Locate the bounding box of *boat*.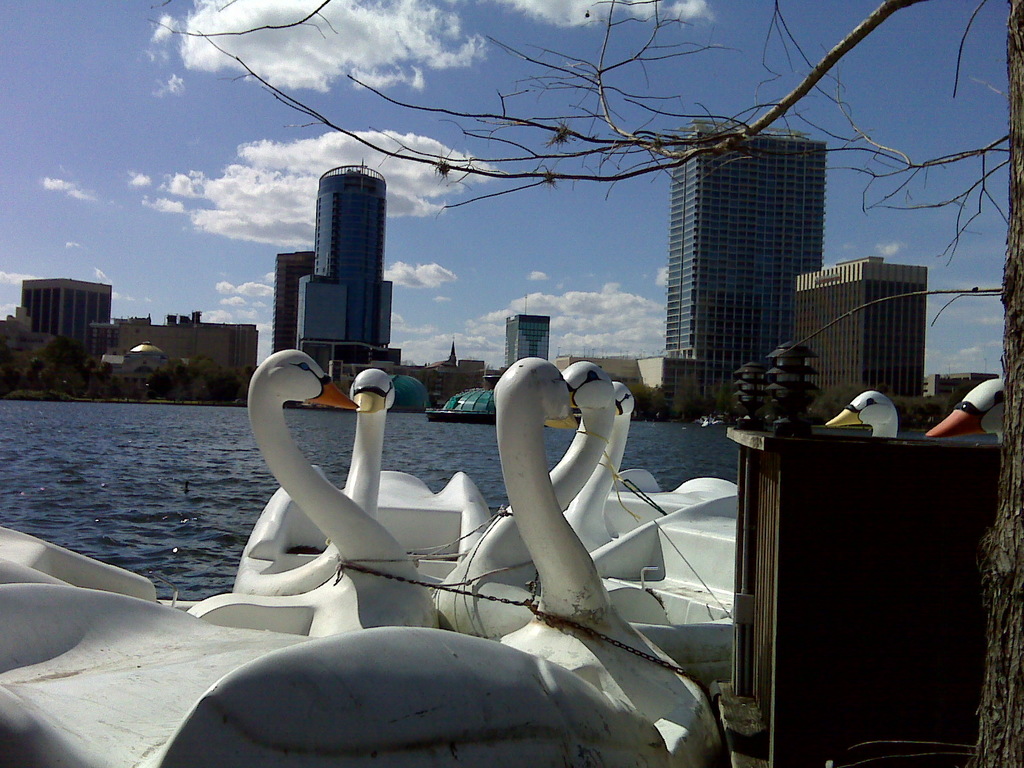
Bounding box: region(698, 419, 725, 431).
